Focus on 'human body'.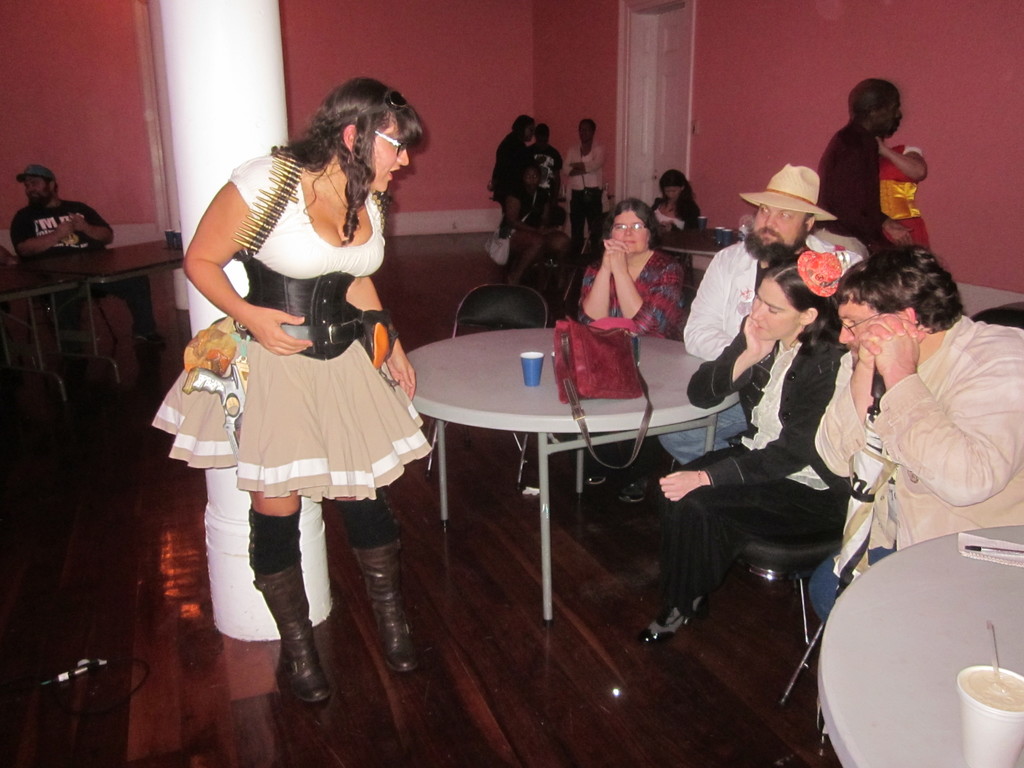
Focused at <region>179, 70, 401, 678</region>.
